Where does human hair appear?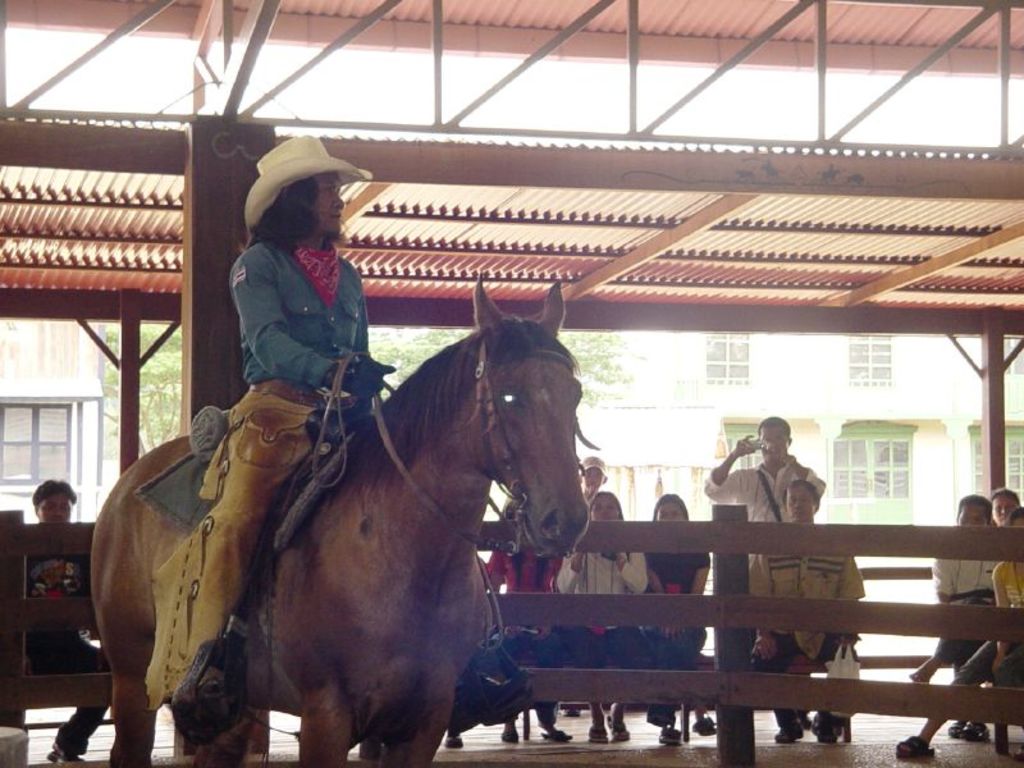
Appears at <bbox>652, 495, 689, 525</bbox>.
